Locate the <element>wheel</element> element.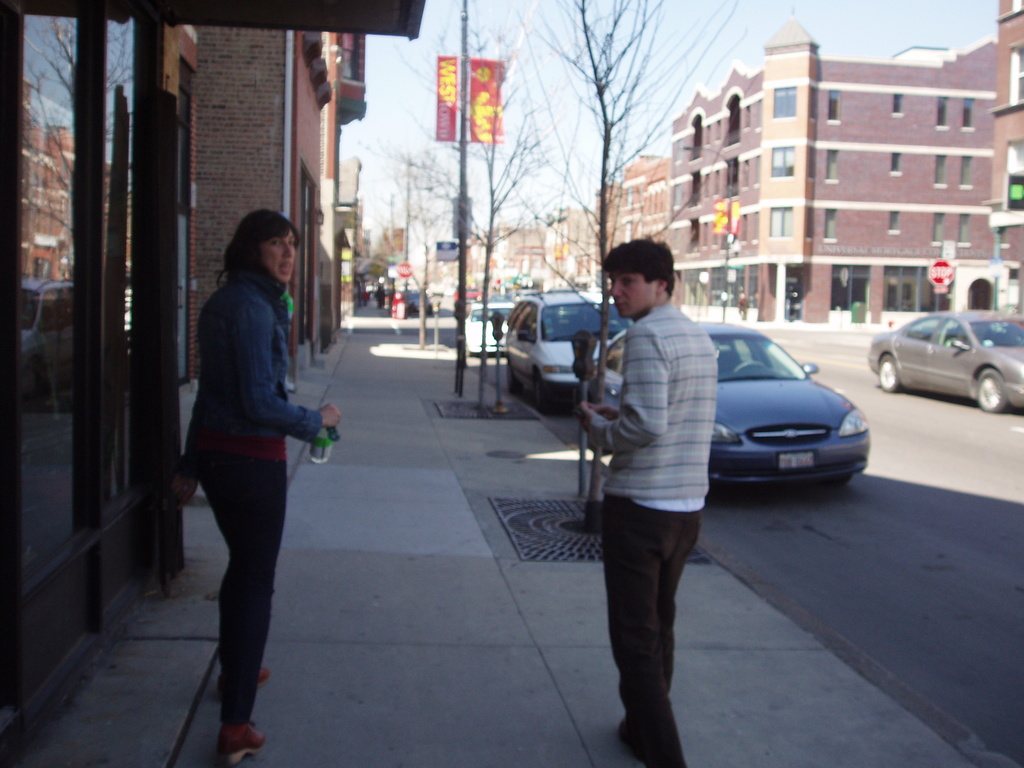
Element bbox: (975, 371, 1002, 413).
